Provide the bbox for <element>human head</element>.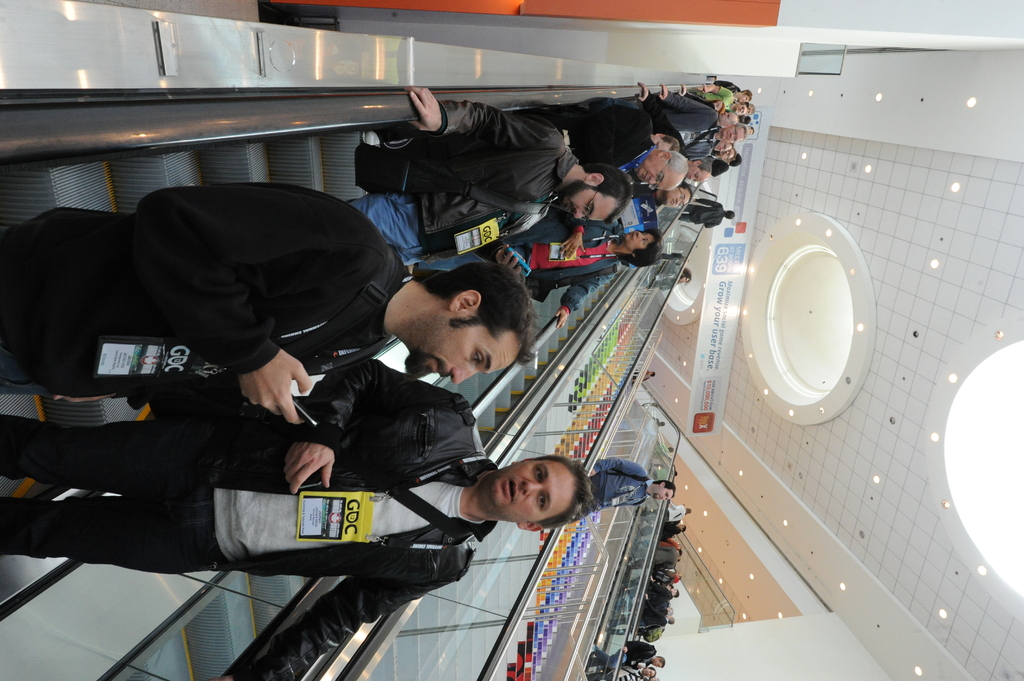
crop(665, 605, 675, 614).
